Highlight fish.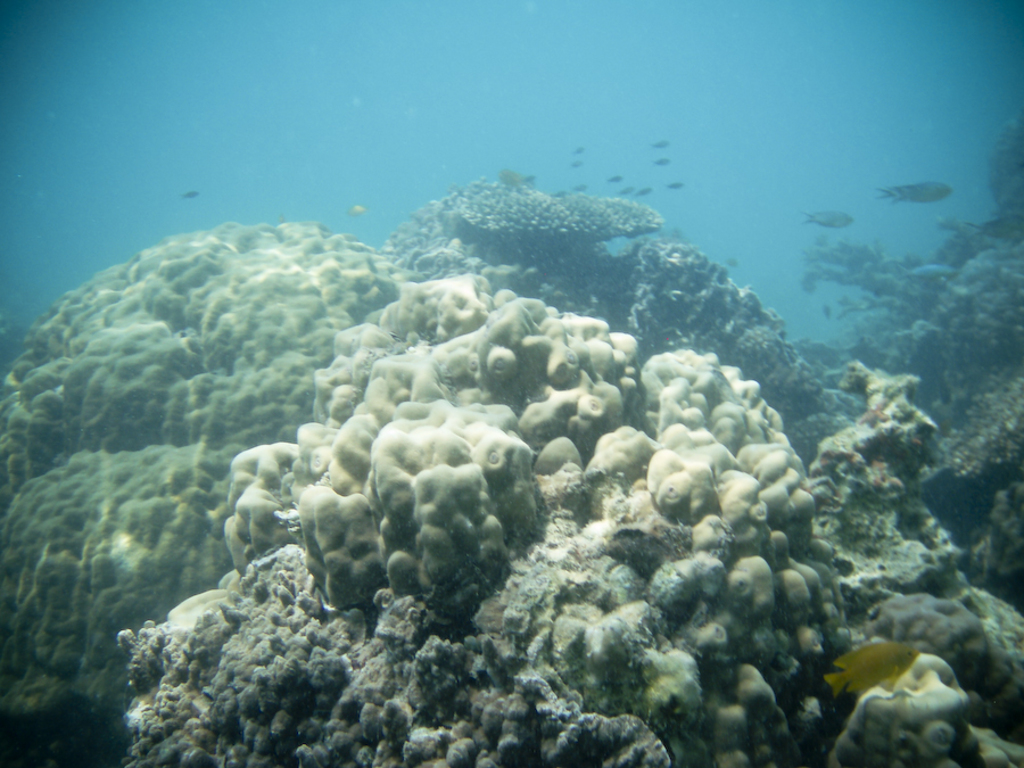
Highlighted region: region(182, 189, 197, 199).
